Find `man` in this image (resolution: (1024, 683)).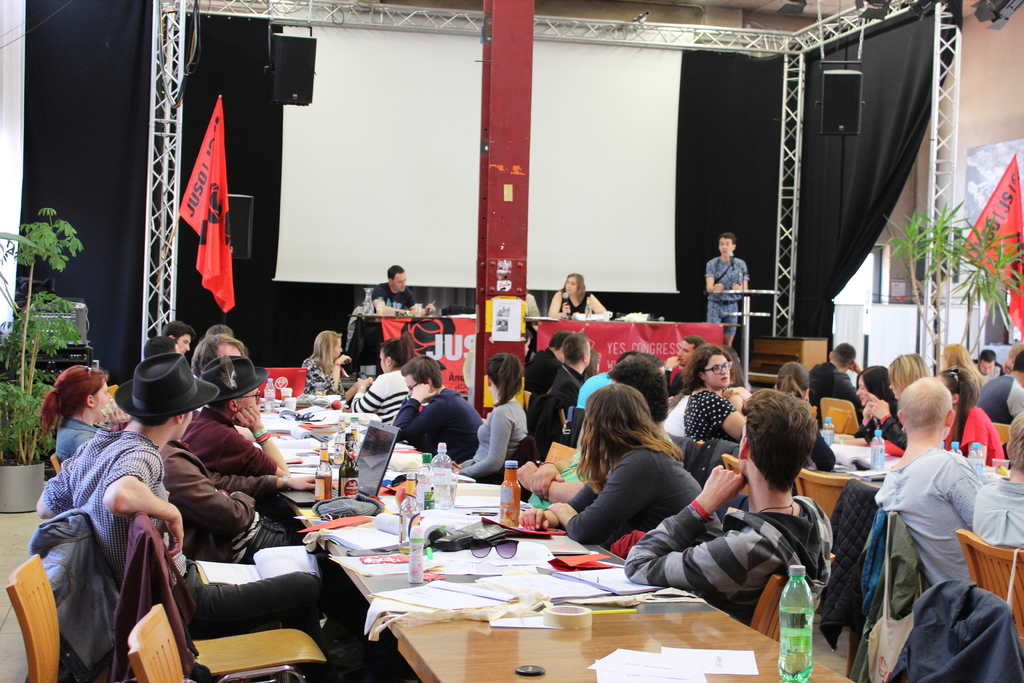
bbox=[372, 263, 435, 317].
